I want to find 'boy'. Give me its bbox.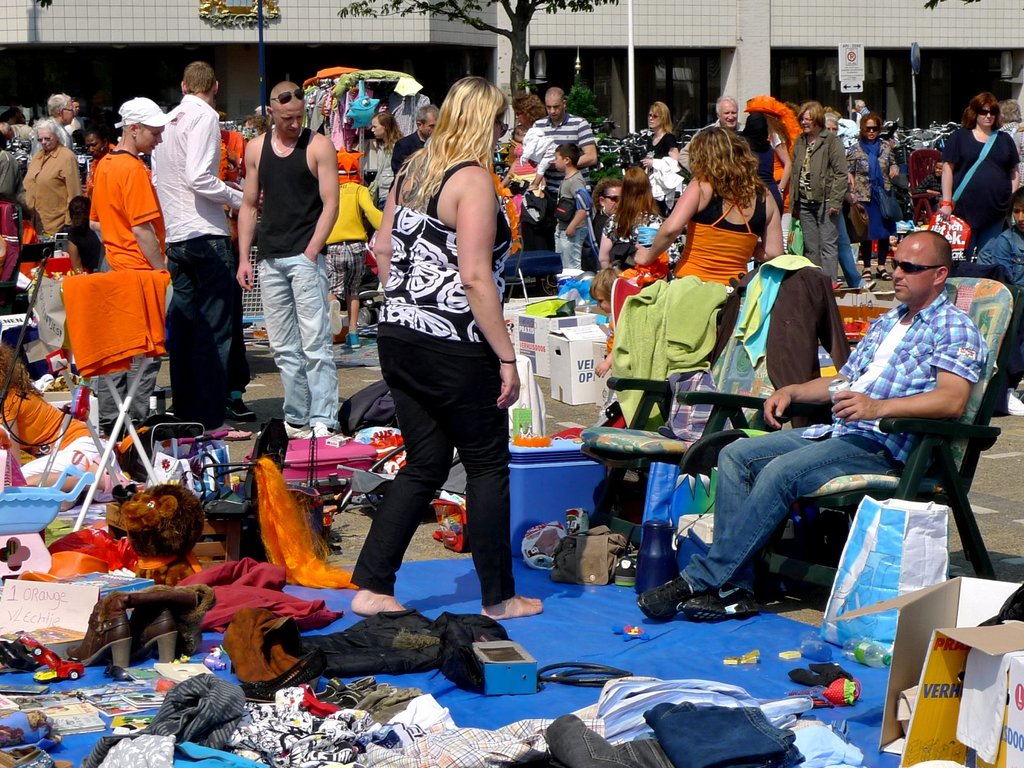
left=84, top=97, right=173, bottom=433.
